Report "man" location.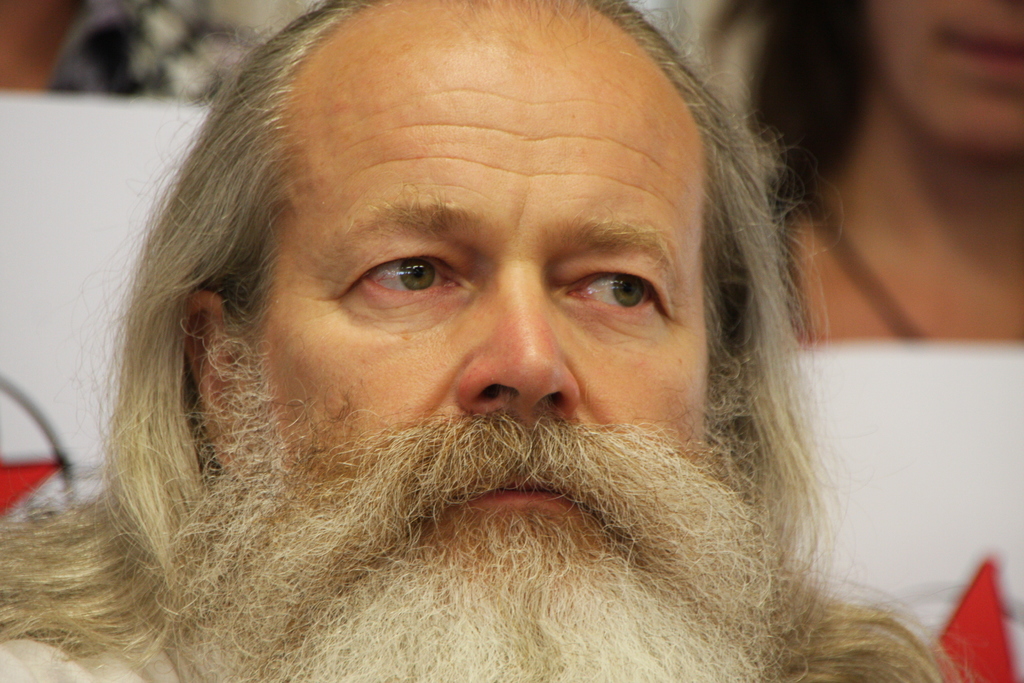
Report: 0 6 964 682.
